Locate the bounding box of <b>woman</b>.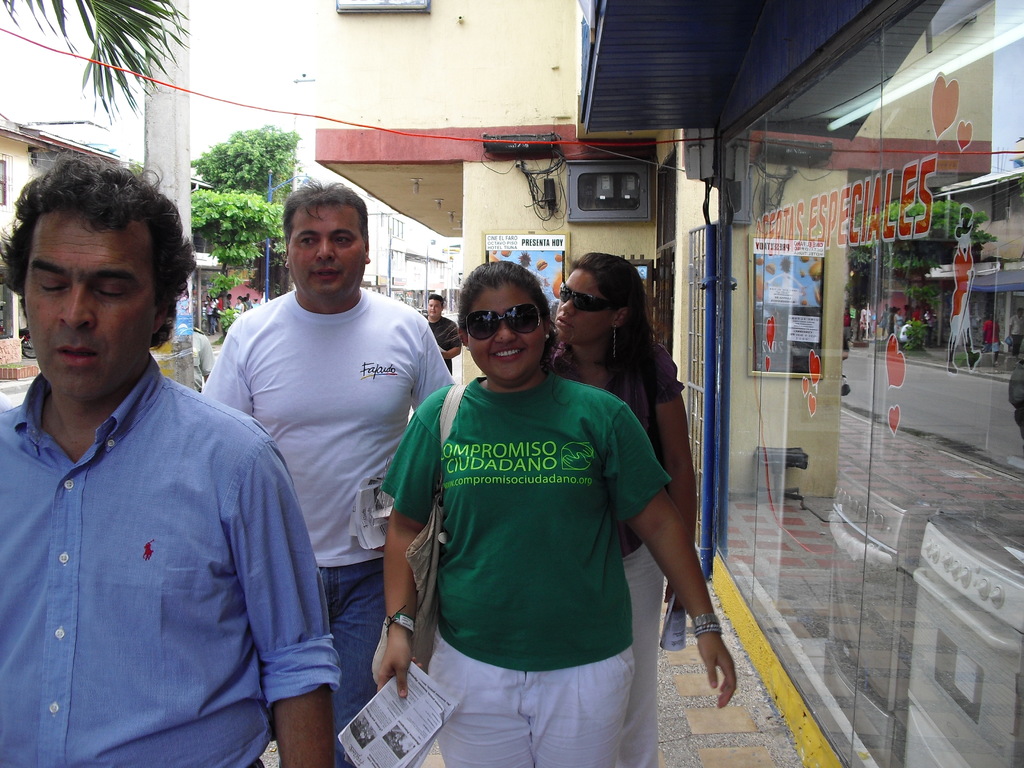
Bounding box: select_region(554, 257, 698, 767).
